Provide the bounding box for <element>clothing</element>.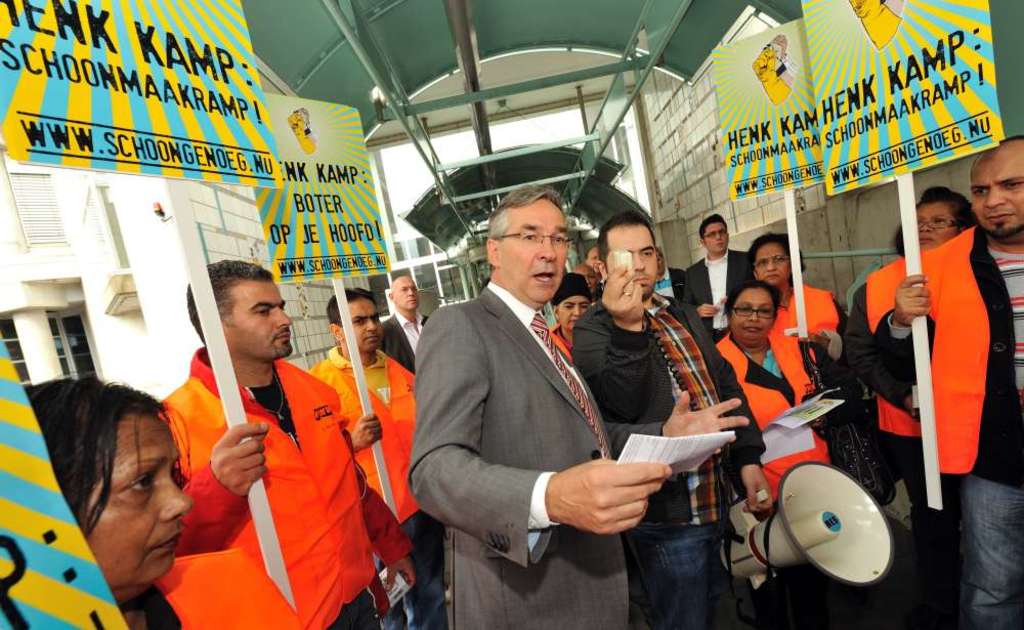
[870,225,1023,629].
